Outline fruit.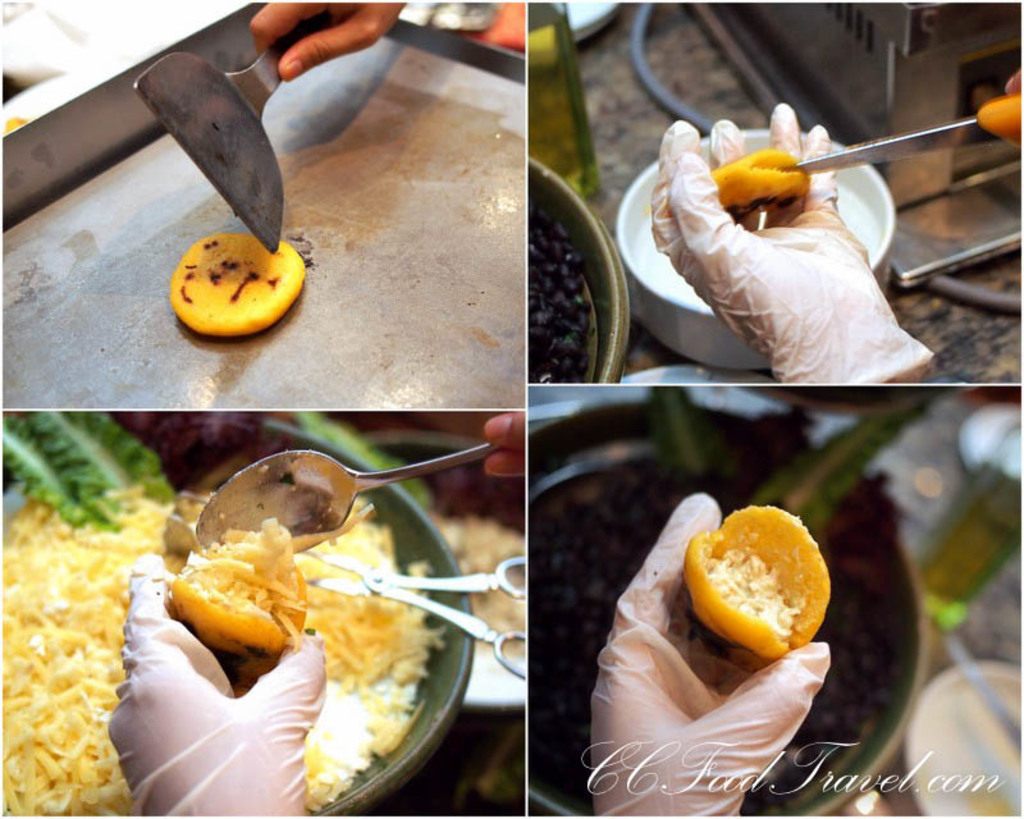
Outline: left=678, top=498, right=827, bottom=662.
